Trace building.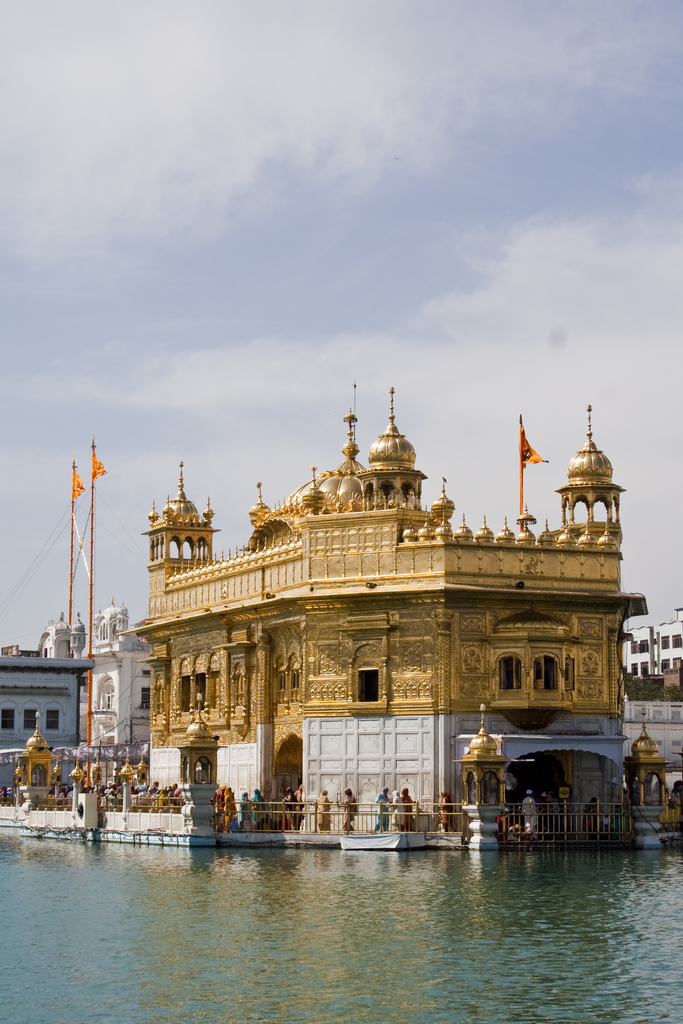
Traced to x1=623 y1=608 x2=682 y2=699.
